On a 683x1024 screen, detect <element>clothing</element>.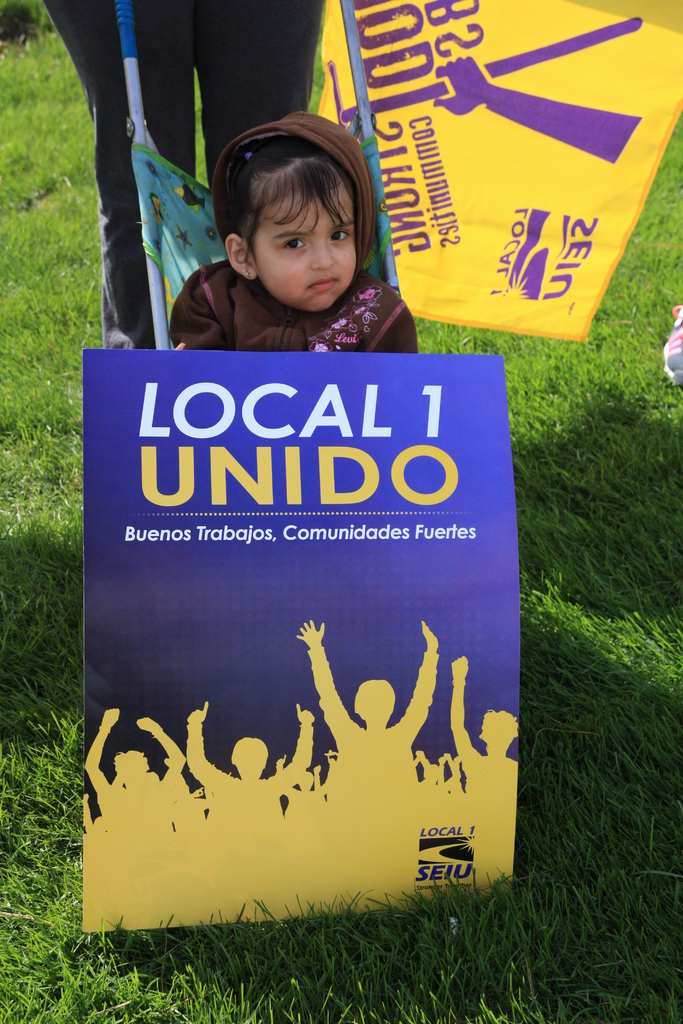
(left=148, top=232, right=444, bottom=348).
